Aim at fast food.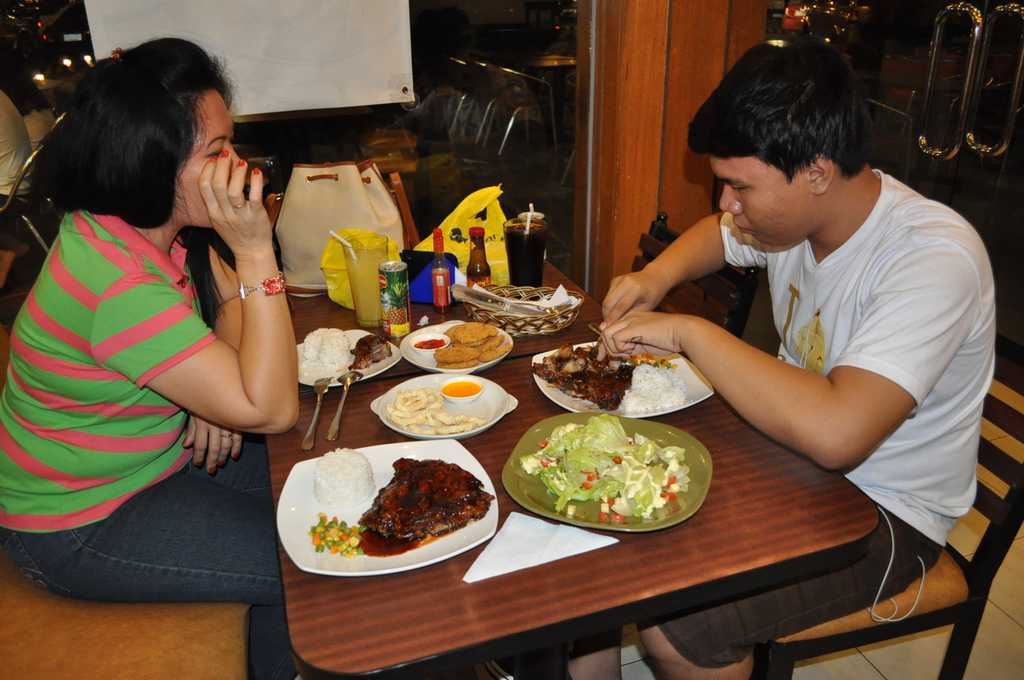
Aimed at BBox(342, 453, 482, 567).
